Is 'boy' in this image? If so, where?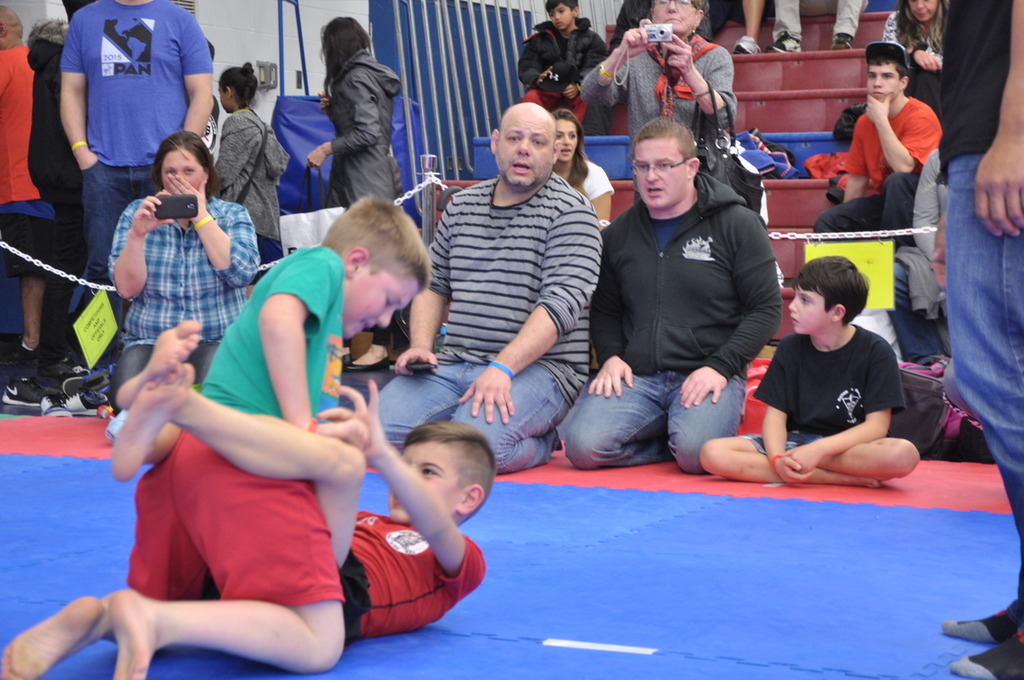
Yes, at left=699, top=253, right=919, bottom=486.
